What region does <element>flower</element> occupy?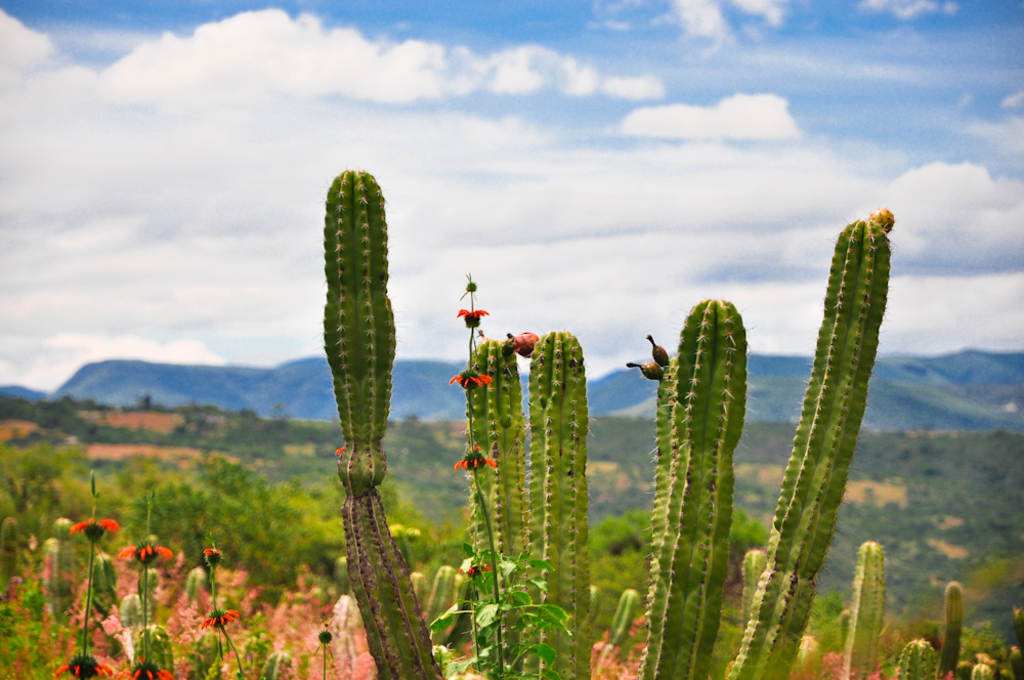
<bbox>451, 367, 490, 394</bbox>.
